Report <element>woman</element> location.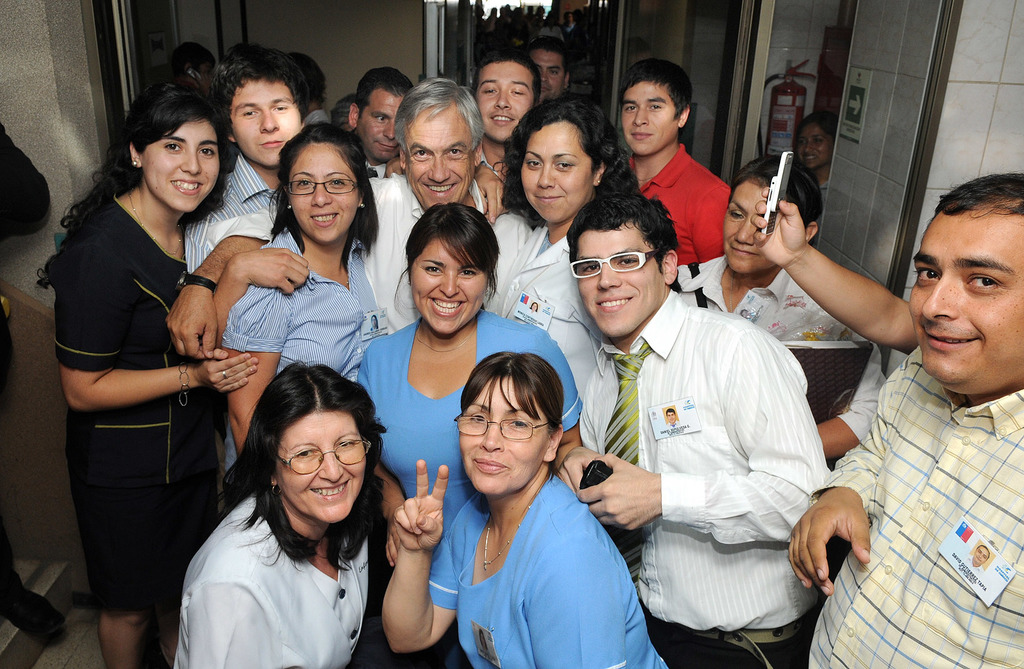
Report: 350, 195, 598, 668.
